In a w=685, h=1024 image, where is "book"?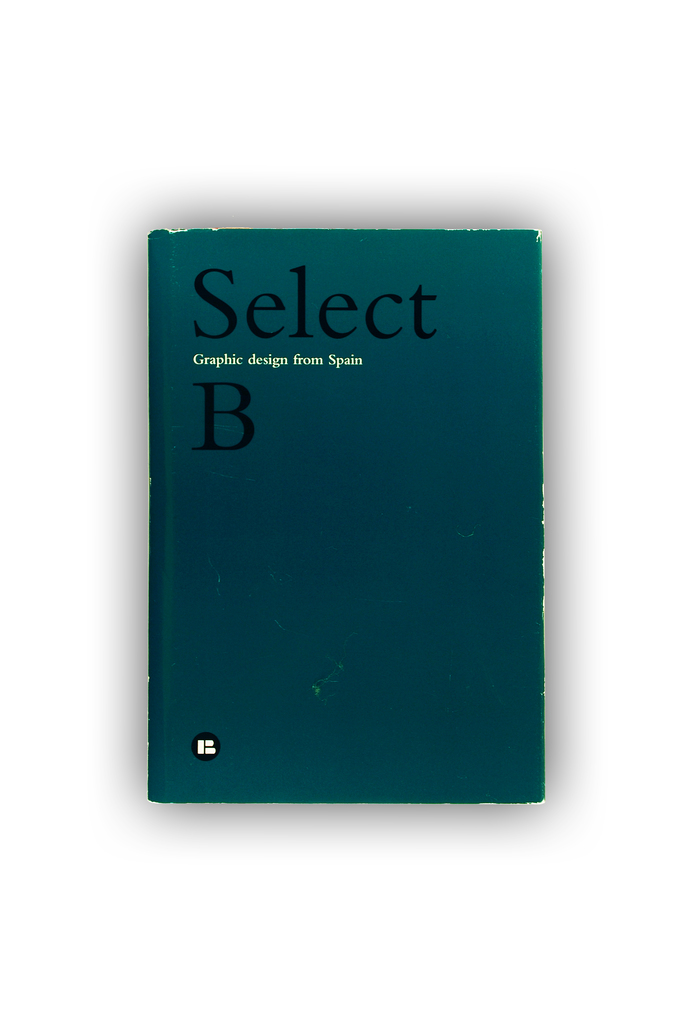
[145, 230, 539, 805].
